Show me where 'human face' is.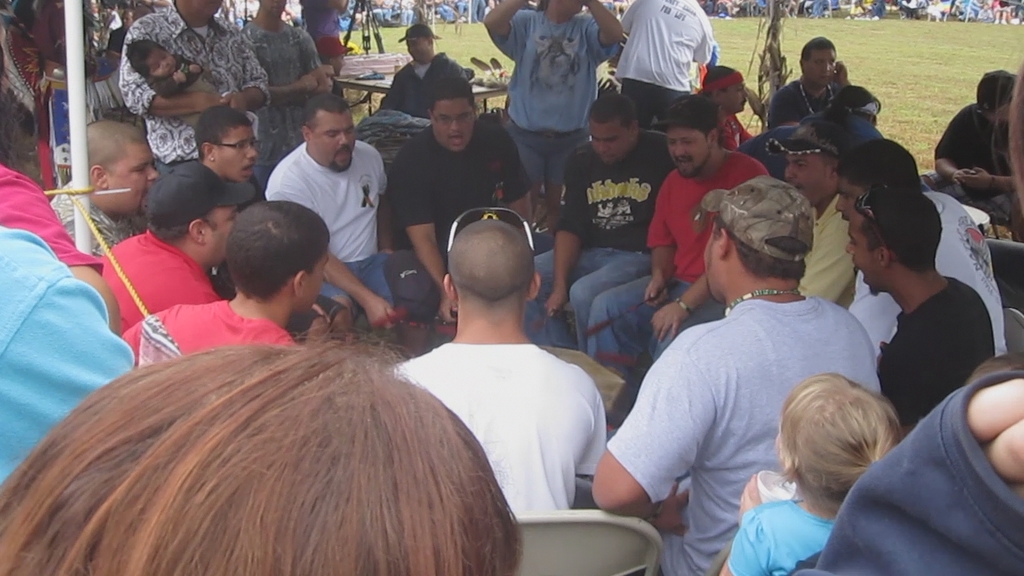
'human face' is at pyautogui.locateOnScreen(840, 210, 888, 294).
